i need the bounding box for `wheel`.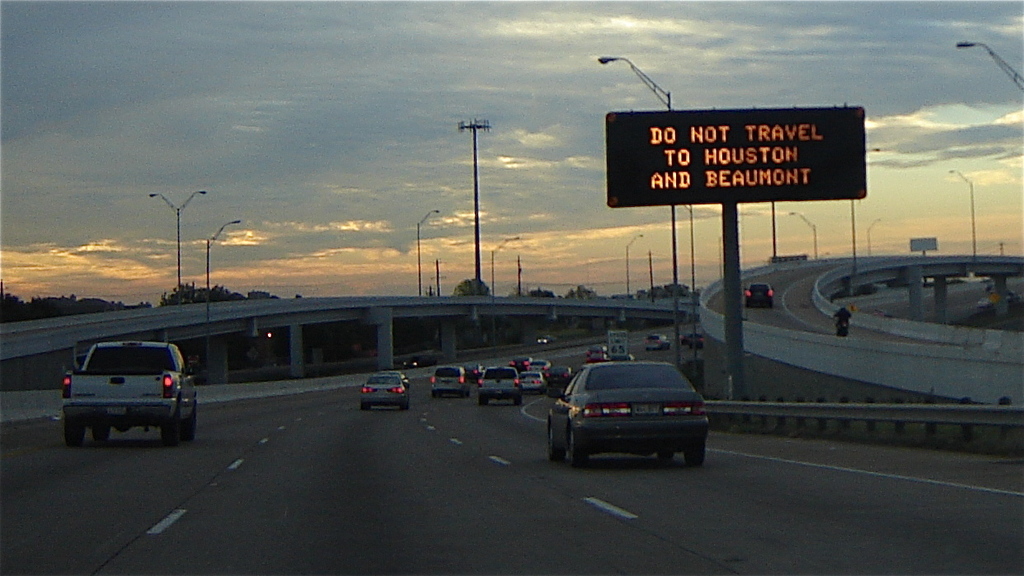
Here it is: {"left": 464, "top": 384, "right": 471, "bottom": 401}.
